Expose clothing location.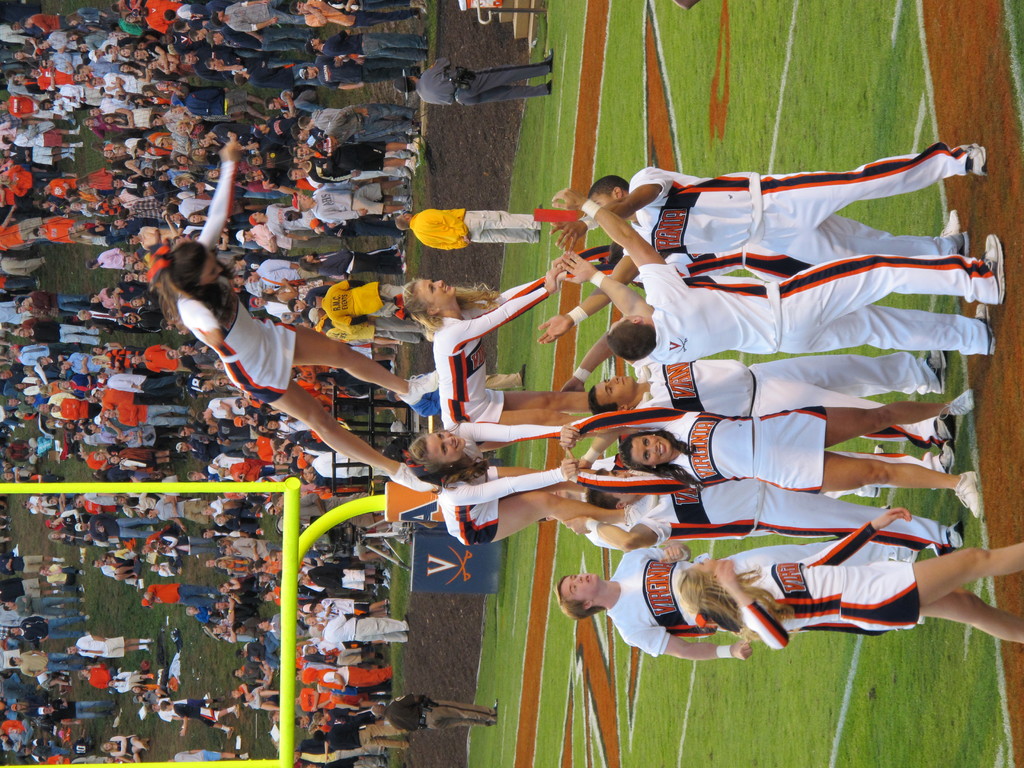
Exposed at Rect(112, 668, 132, 694).
